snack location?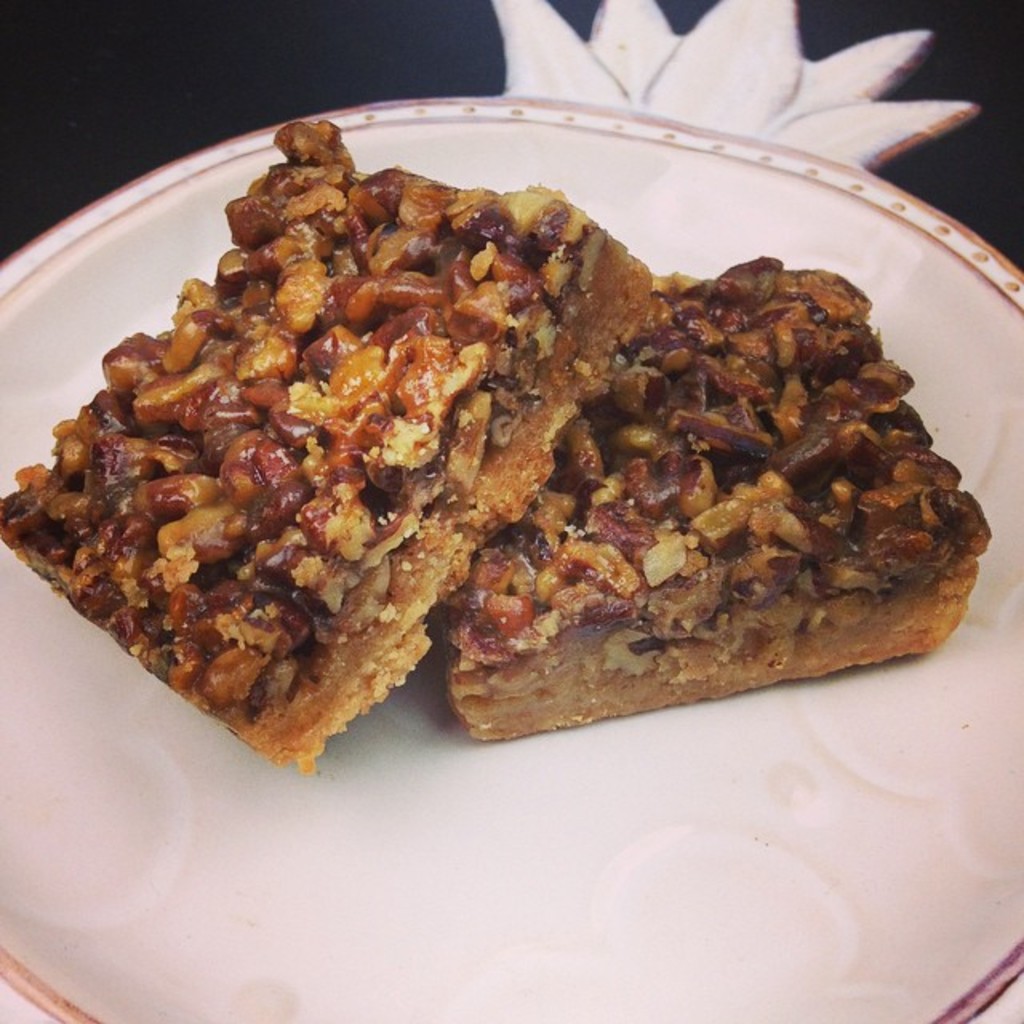
(left=443, top=256, right=987, bottom=734)
